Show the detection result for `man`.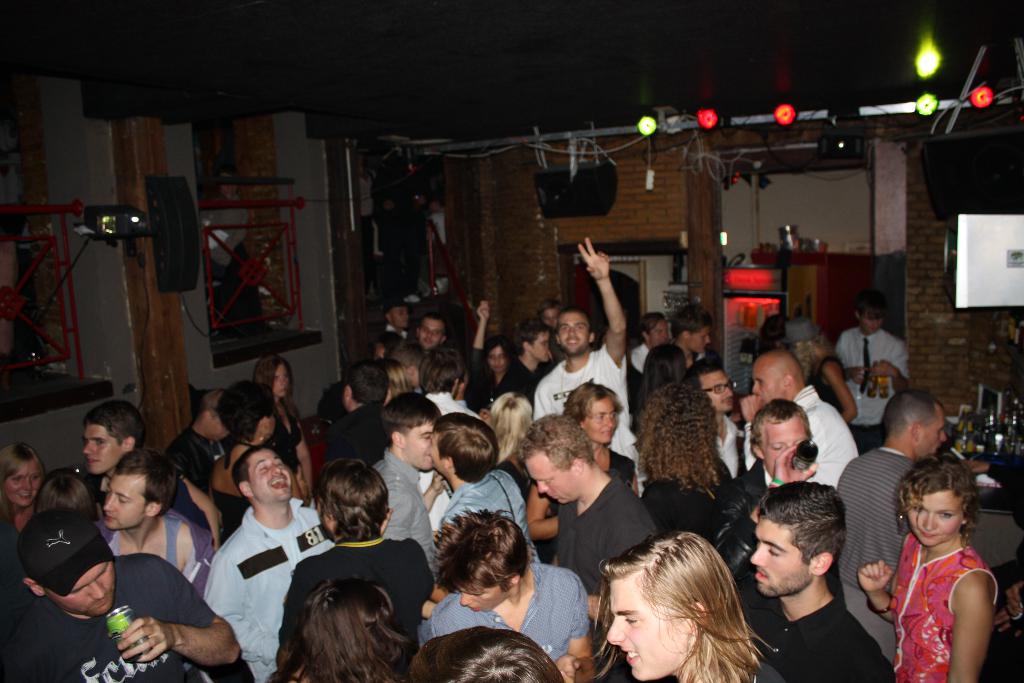
x1=420, y1=410, x2=547, y2=619.
